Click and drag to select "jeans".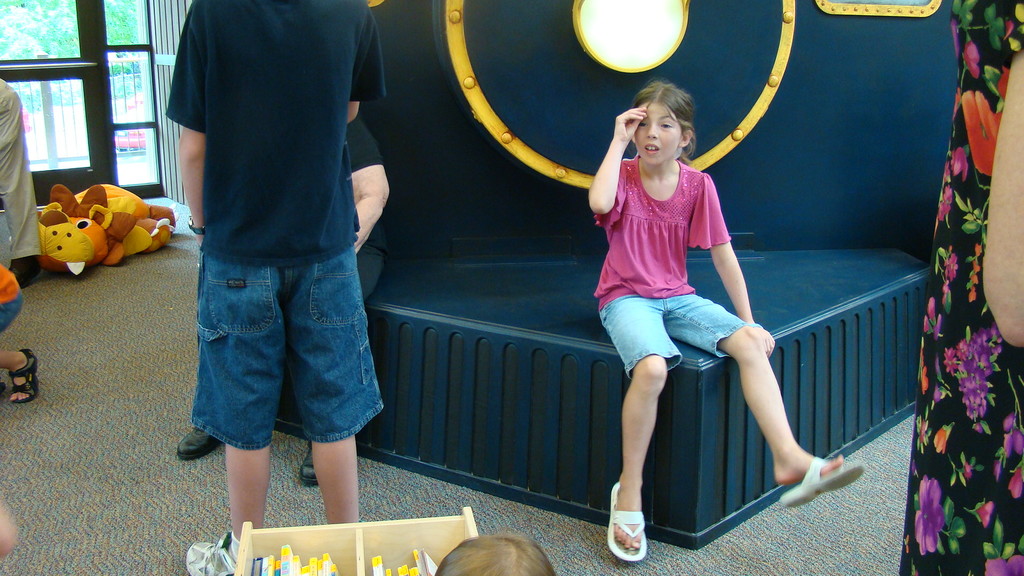
Selection: pyautogui.locateOnScreen(595, 294, 749, 365).
